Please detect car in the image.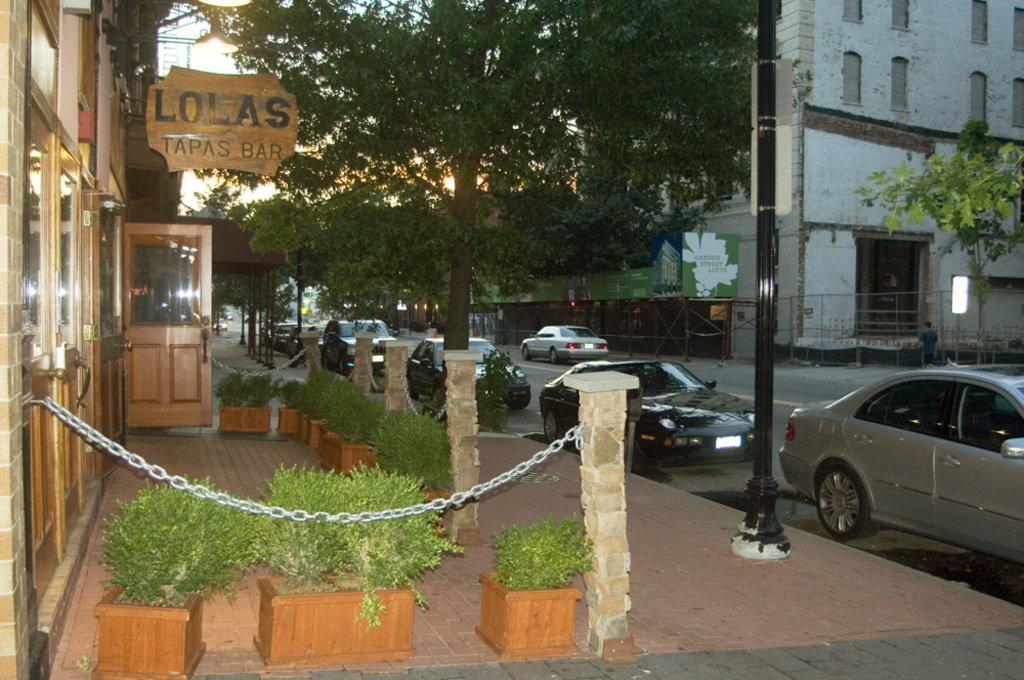
x1=534, y1=353, x2=758, y2=477.
